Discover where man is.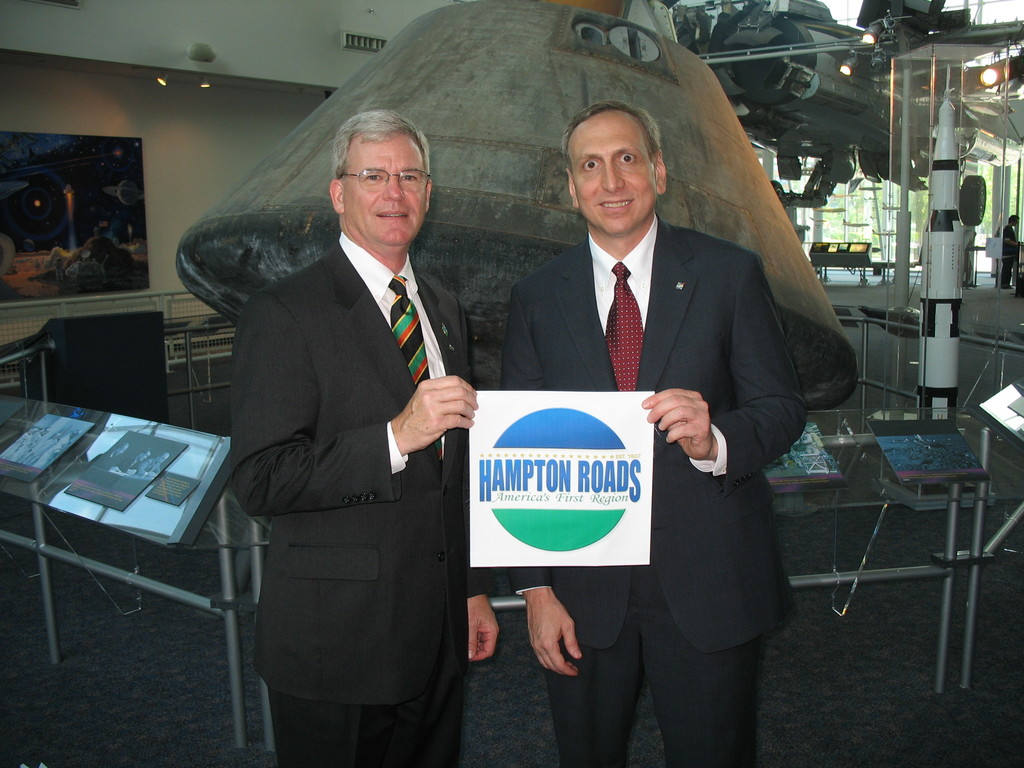
Discovered at {"left": 208, "top": 43, "right": 558, "bottom": 734}.
